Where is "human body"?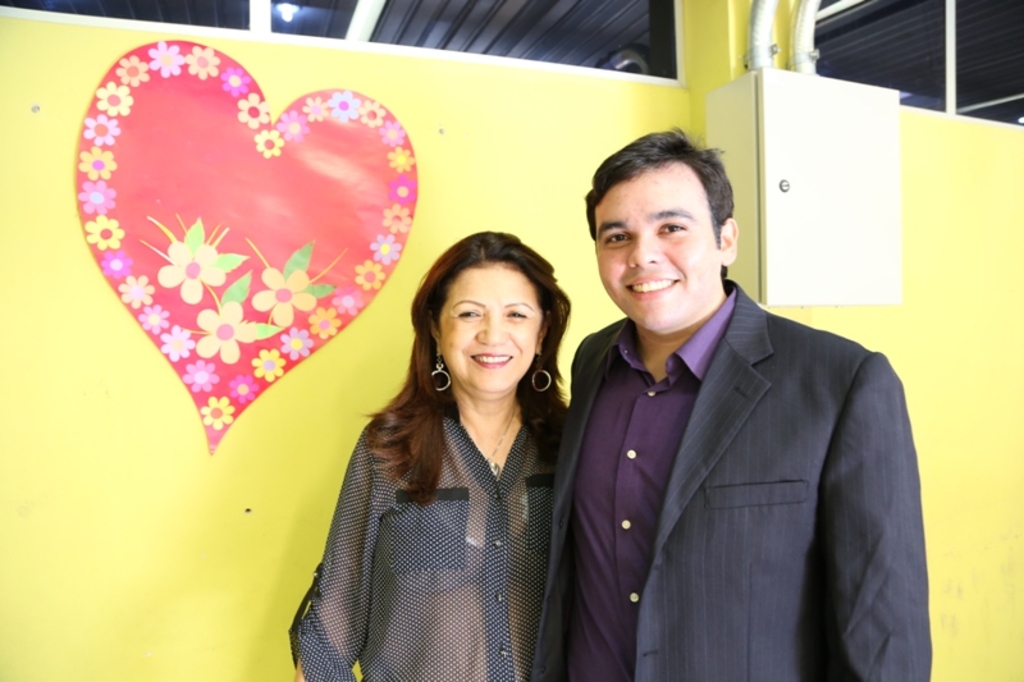
(left=521, top=131, right=922, bottom=681).
